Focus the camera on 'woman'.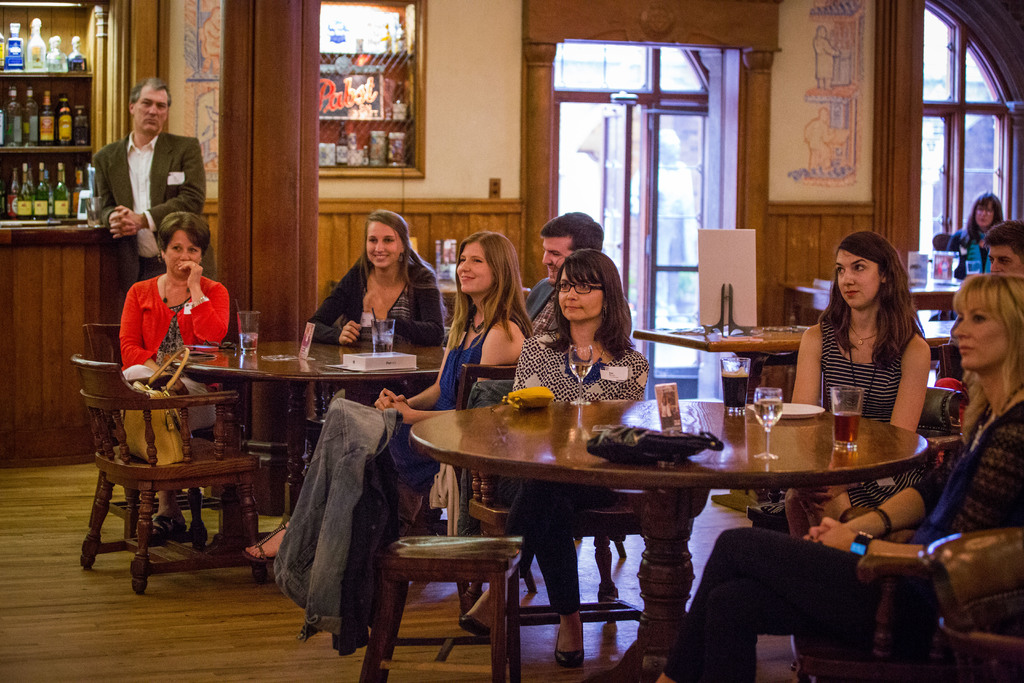
Focus region: box(465, 235, 664, 660).
